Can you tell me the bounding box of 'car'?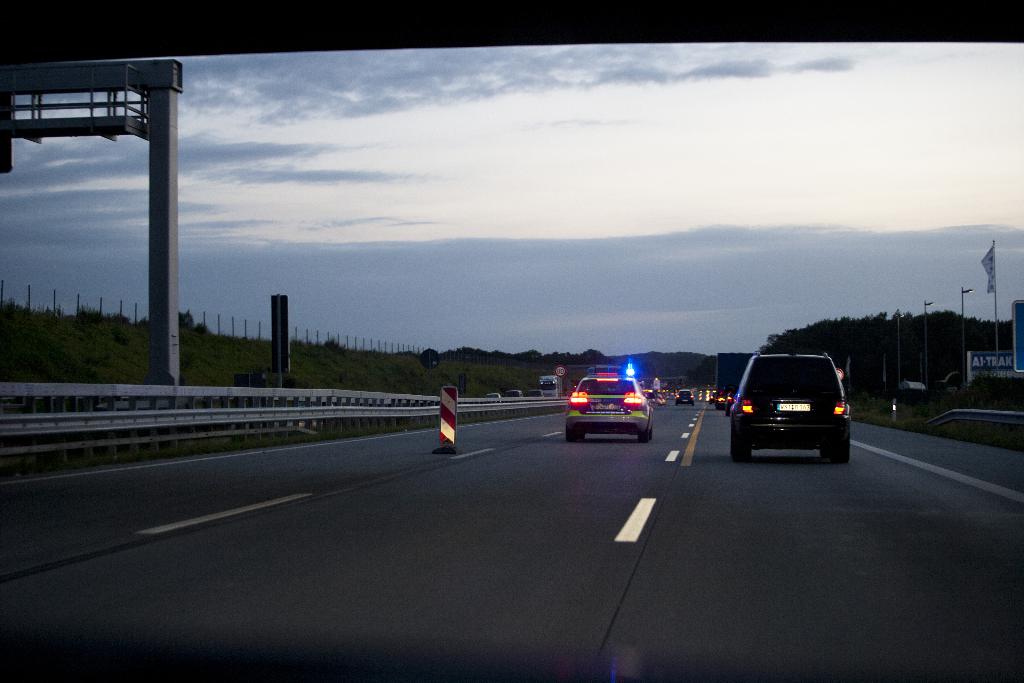
<bbox>726, 349, 851, 472</bbox>.
